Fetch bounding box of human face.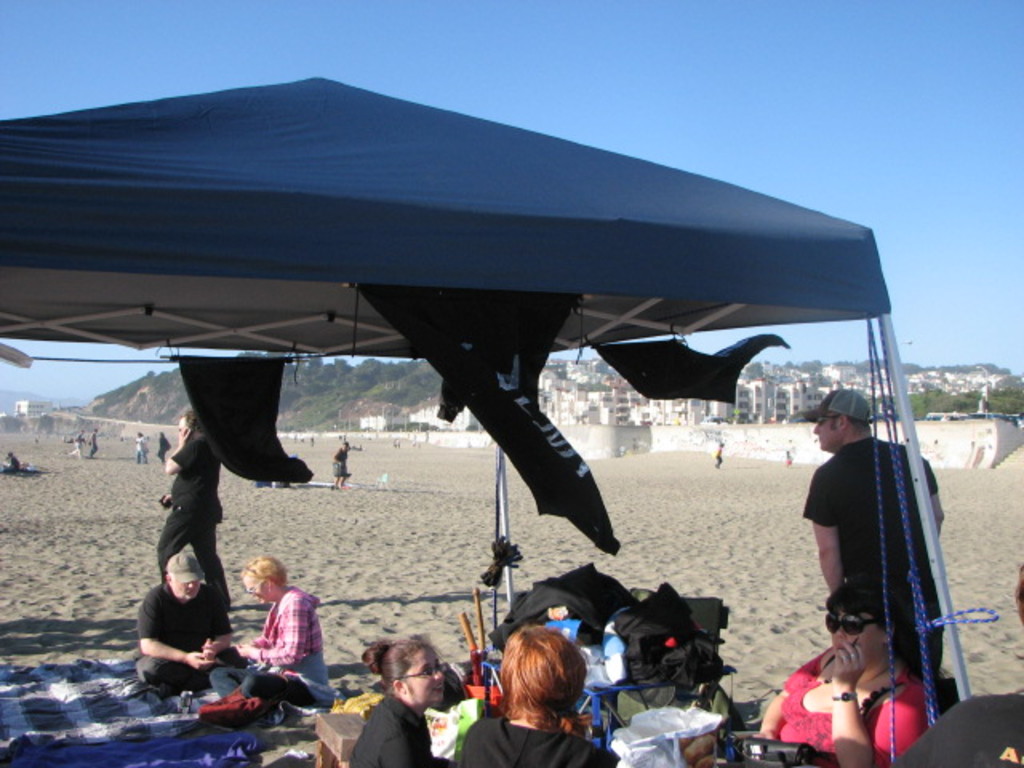
Bbox: (left=829, top=613, right=886, bottom=670).
